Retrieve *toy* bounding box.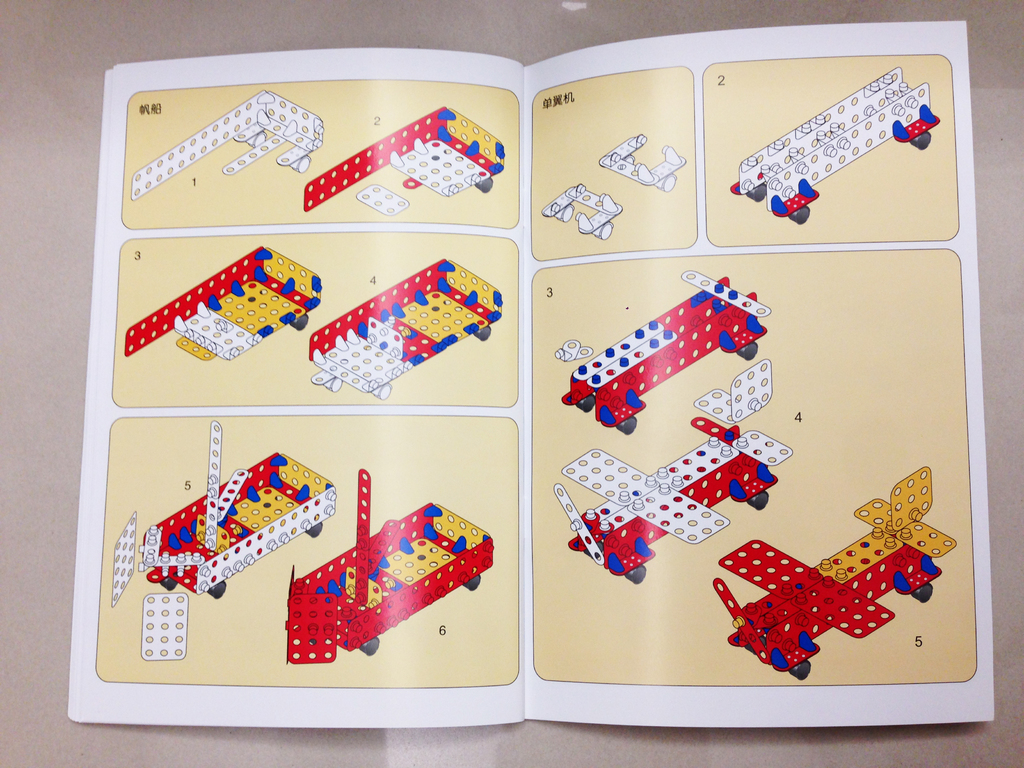
Bounding box: [x1=308, y1=259, x2=504, y2=399].
